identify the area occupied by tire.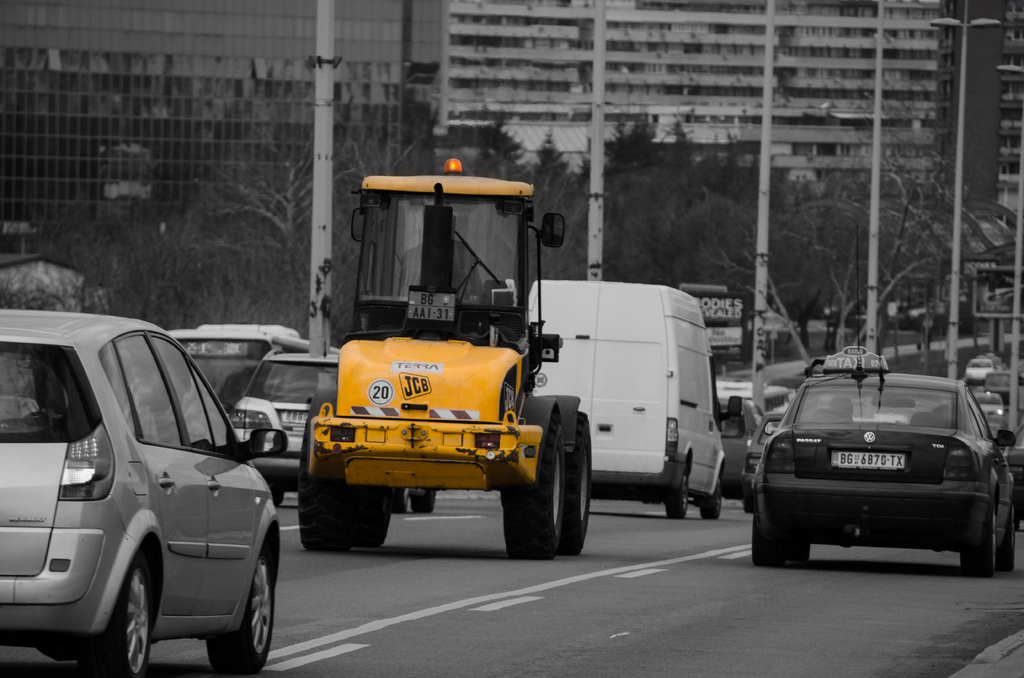
Area: bbox(961, 500, 997, 576).
